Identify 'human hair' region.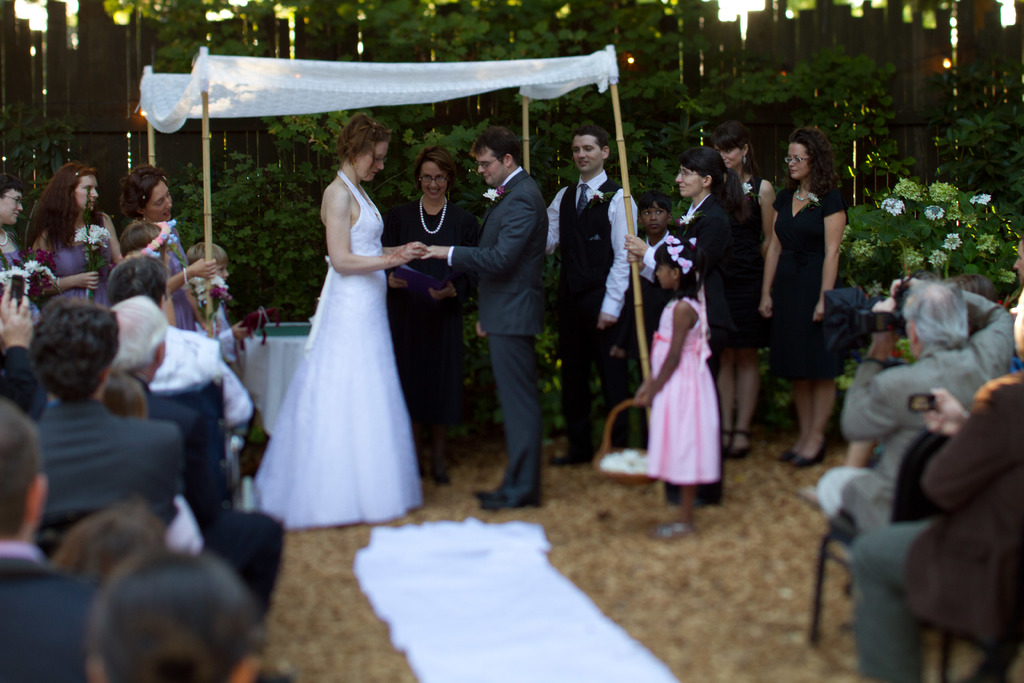
Region: {"x1": 468, "y1": 126, "x2": 525, "y2": 167}.
